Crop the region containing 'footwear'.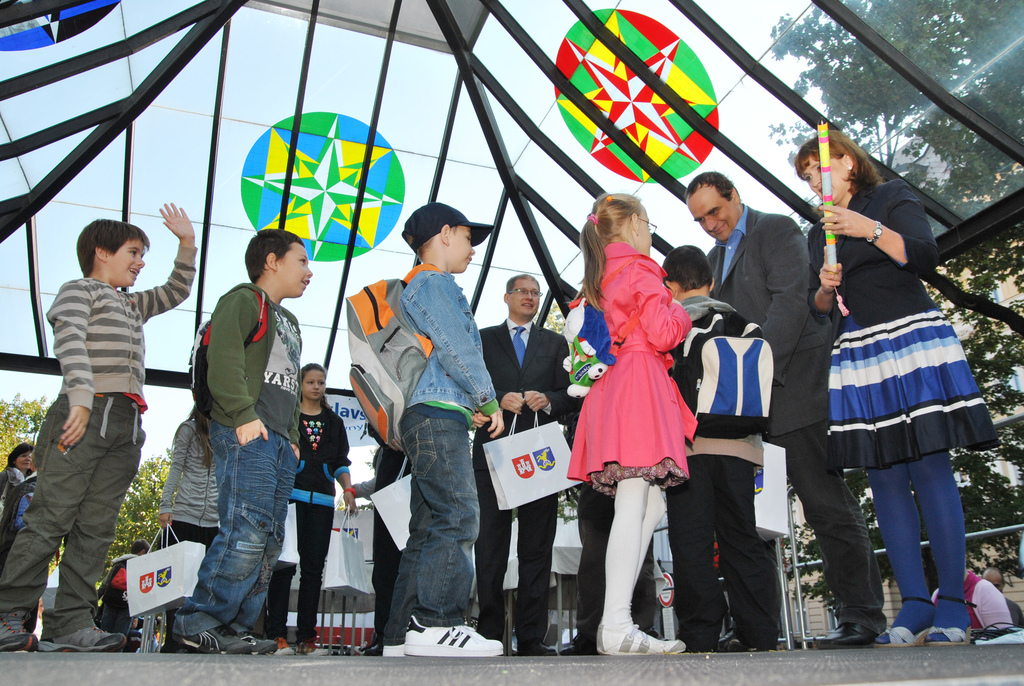
Crop region: [392,615,513,651].
